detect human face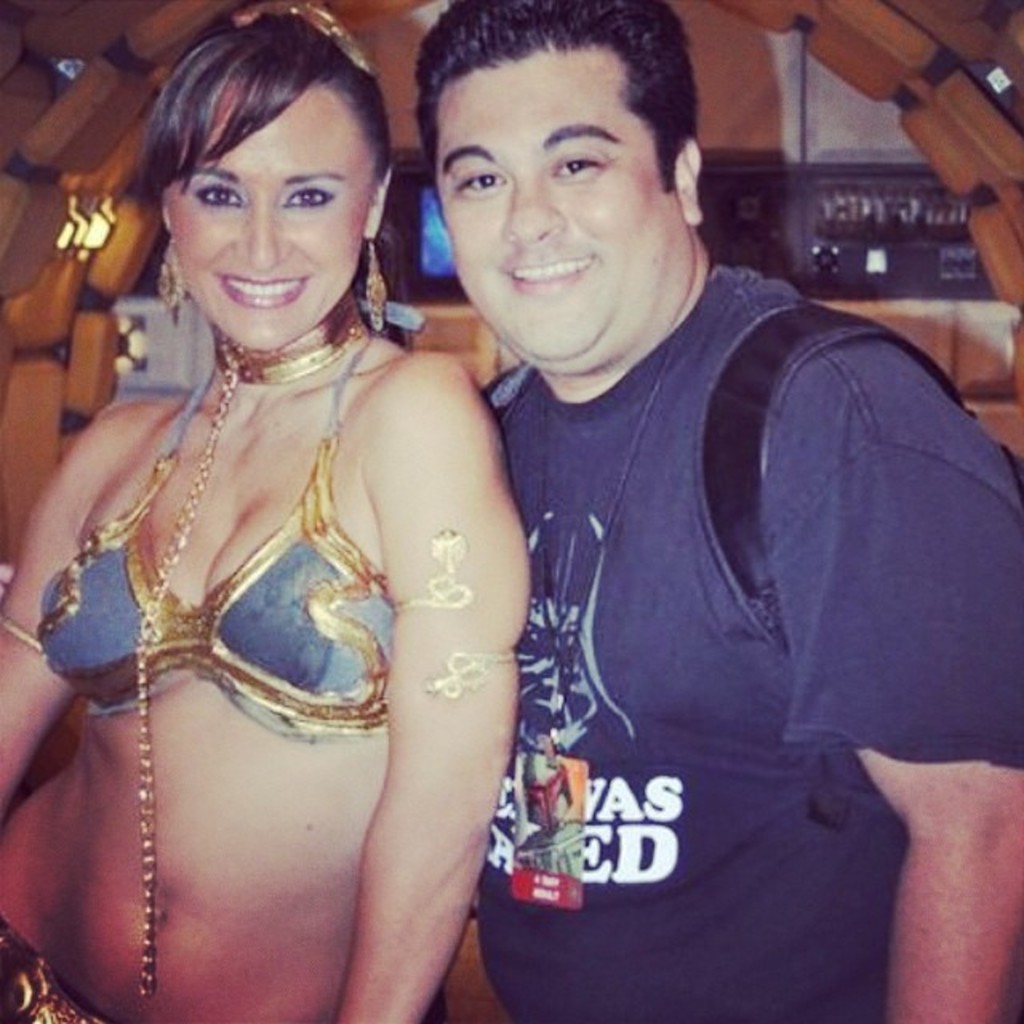
<box>434,43,683,358</box>
